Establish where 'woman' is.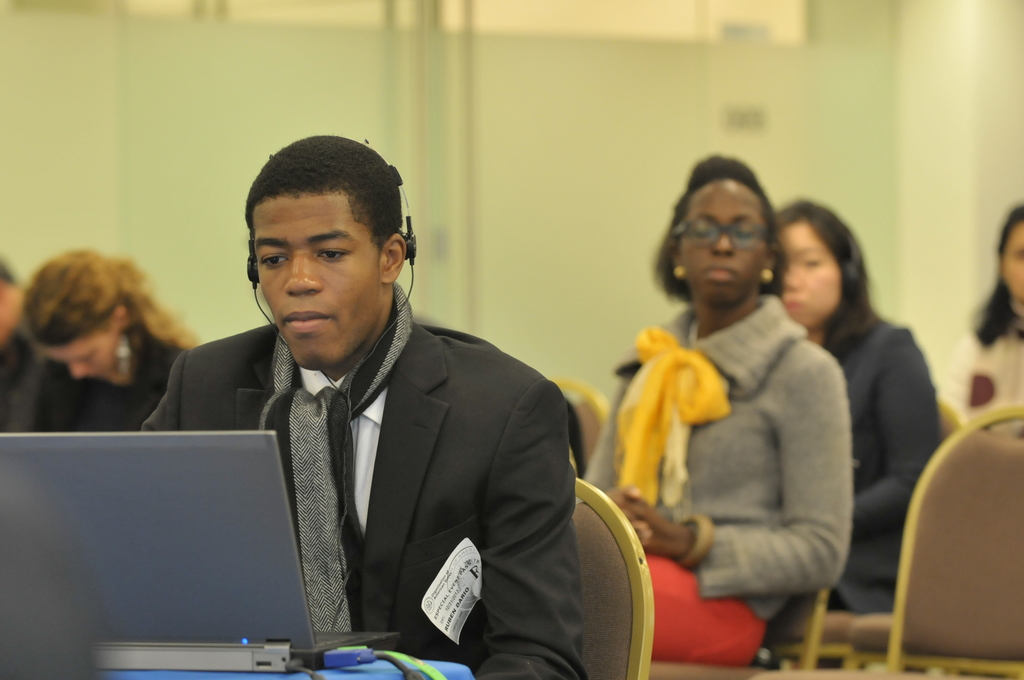
Established at <box>577,150,859,665</box>.
